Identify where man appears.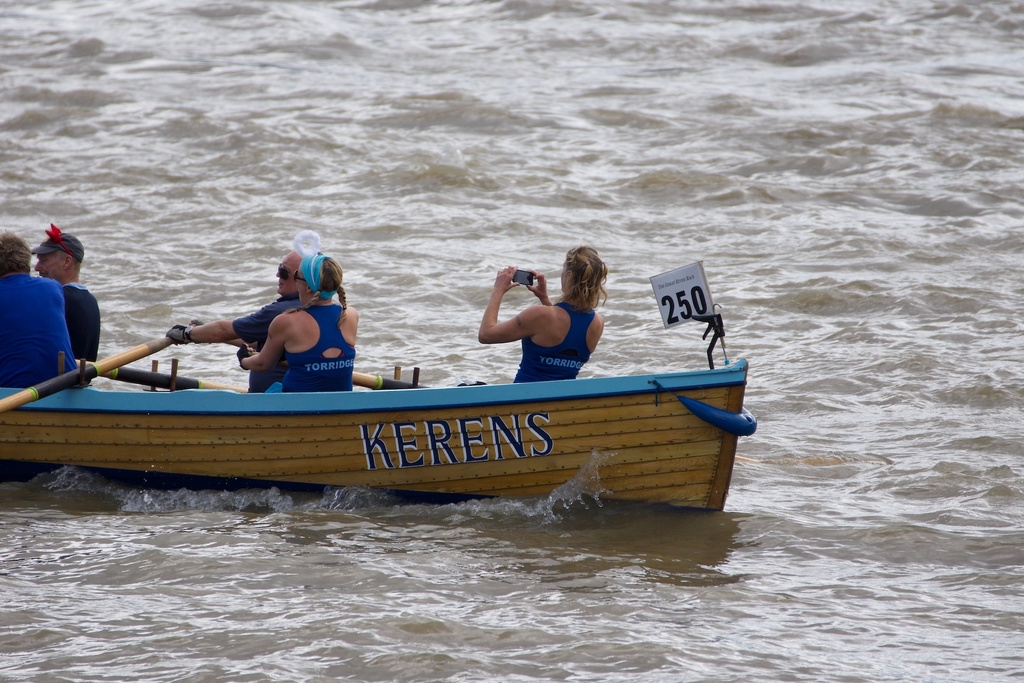
Appears at x1=163, y1=247, x2=316, y2=398.
